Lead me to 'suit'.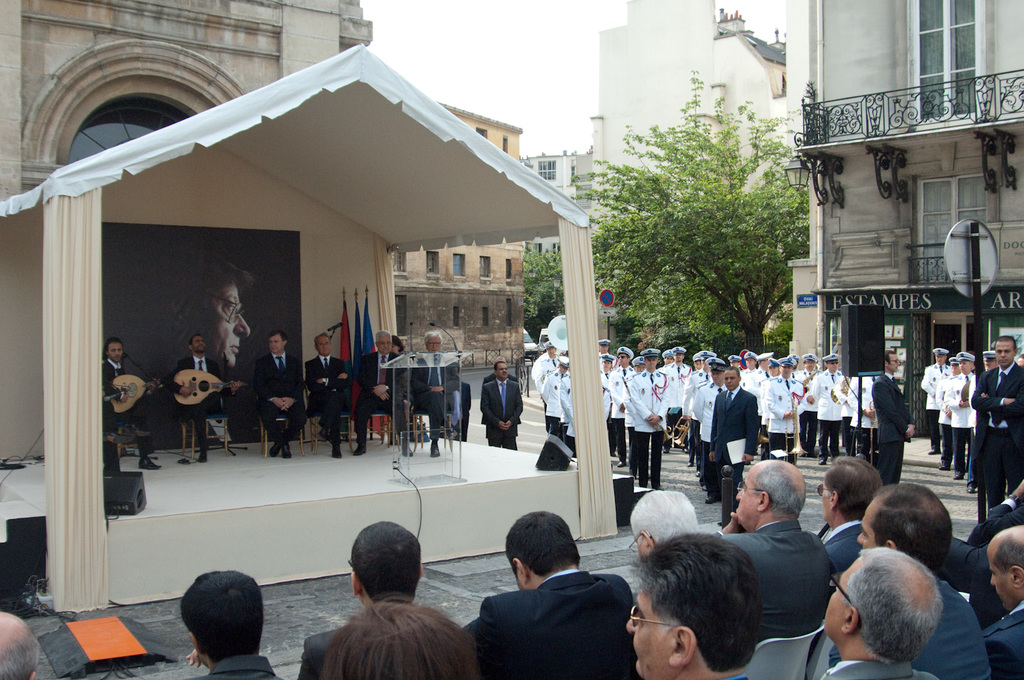
Lead to [x1=409, y1=357, x2=457, y2=443].
